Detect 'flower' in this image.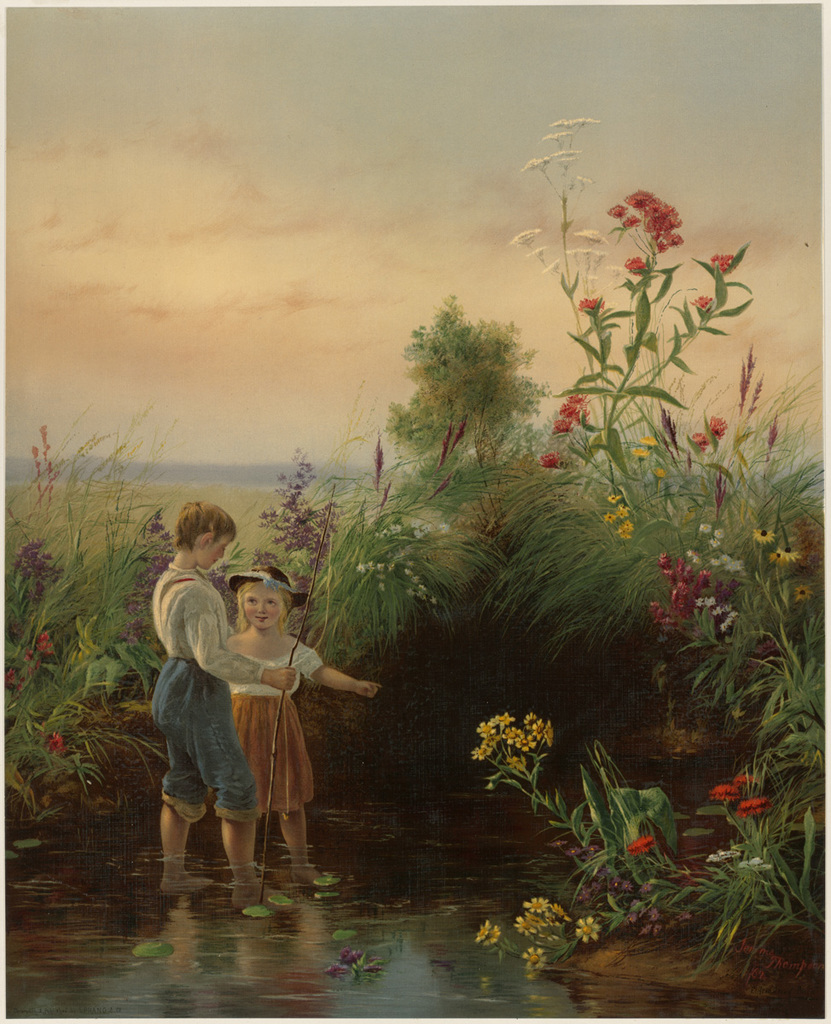
Detection: pyautogui.locateOnScreen(21, 646, 46, 666).
